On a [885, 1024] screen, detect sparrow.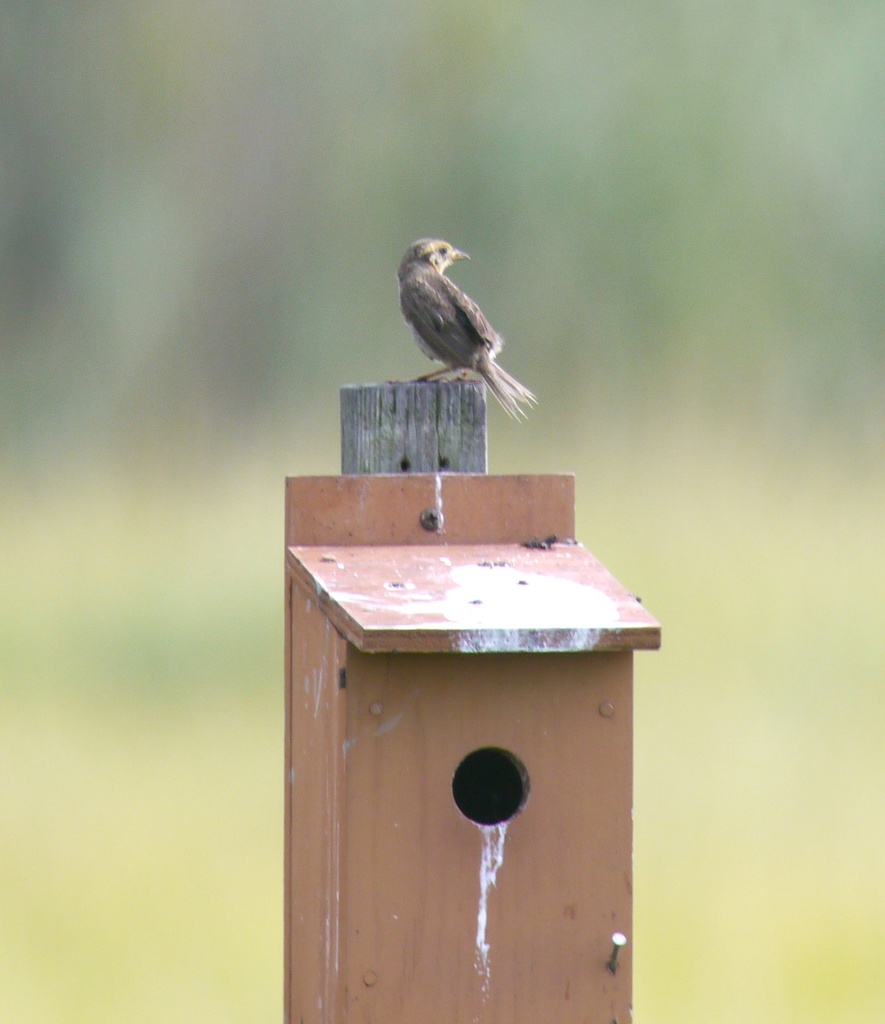
{"left": 396, "top": 232, "right": 537, "bottom": 422}.
